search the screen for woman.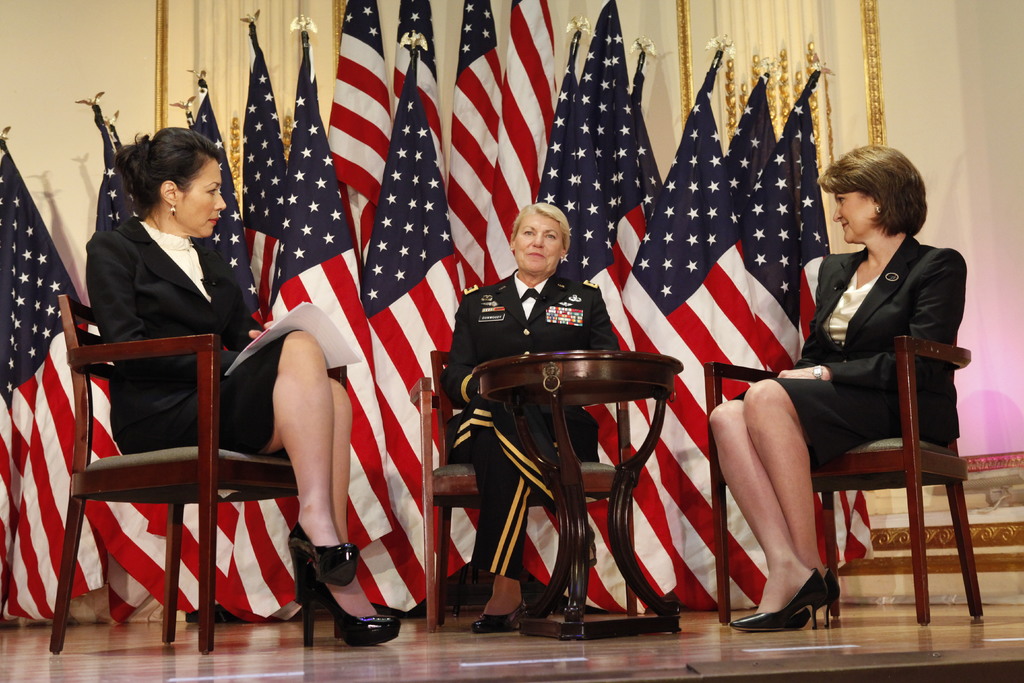
Found at box(83, 130, 402, 645).
